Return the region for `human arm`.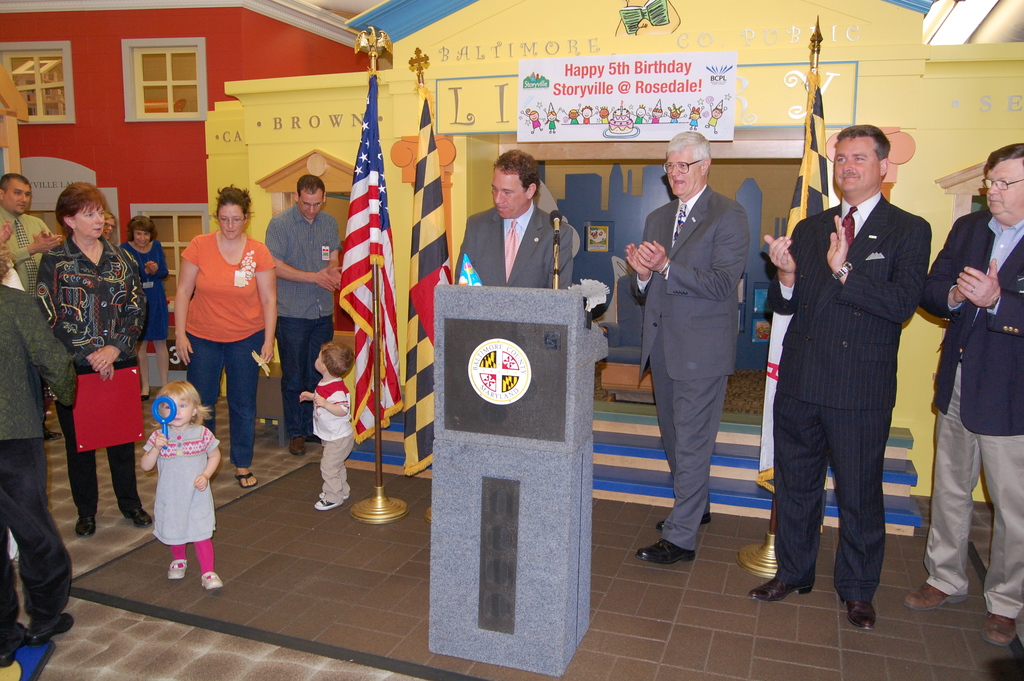
crop(632, 203, 748, 310).
